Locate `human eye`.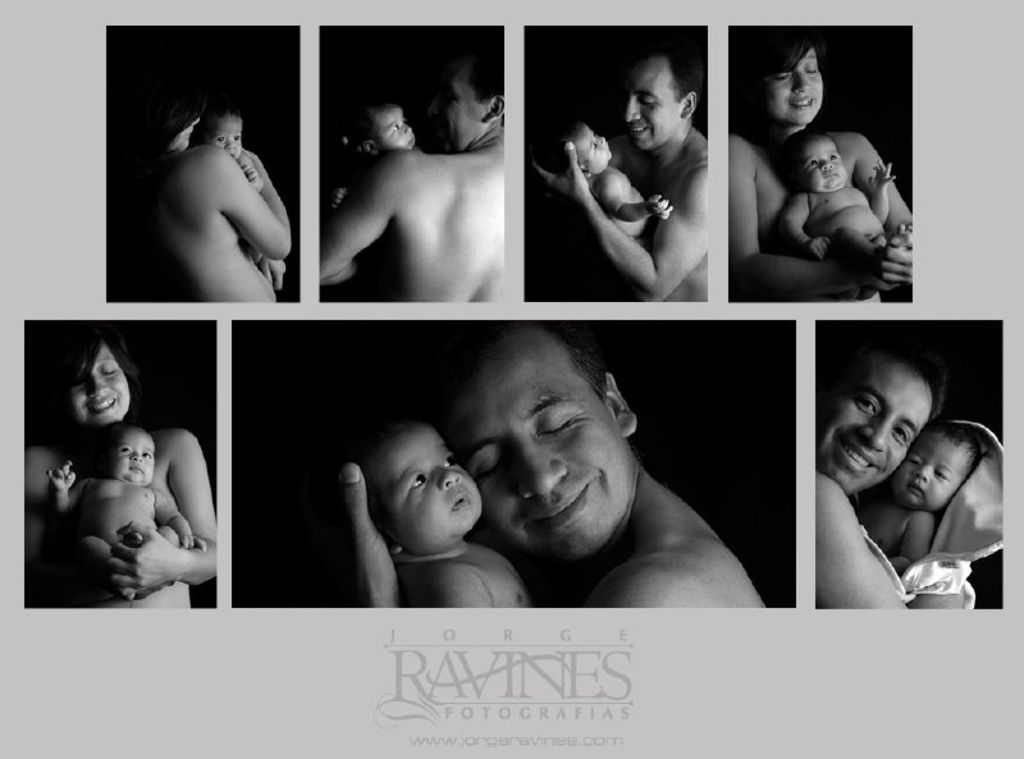
Bounding box: [x1=588, y1=142, x2=596, y2=151].
